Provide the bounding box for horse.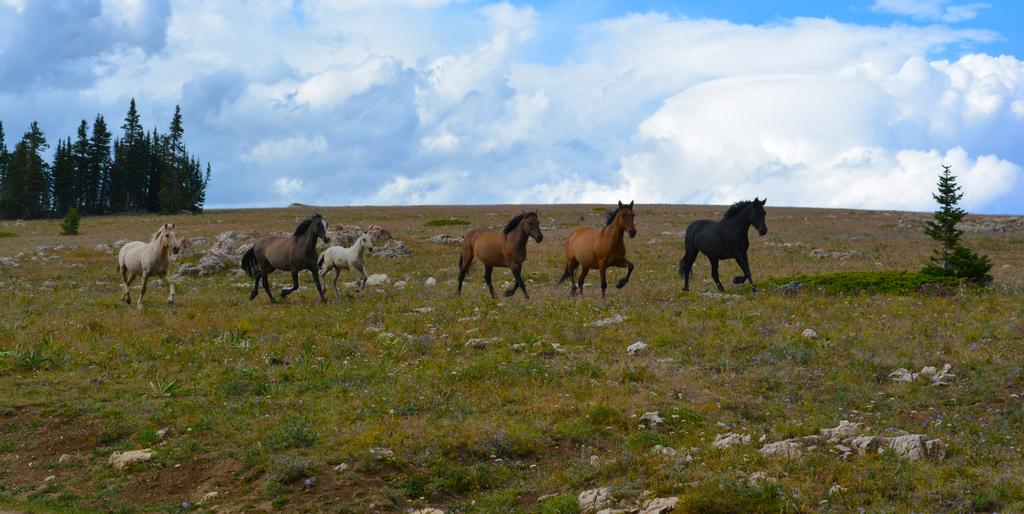
region(240, 216, 332, 304).
